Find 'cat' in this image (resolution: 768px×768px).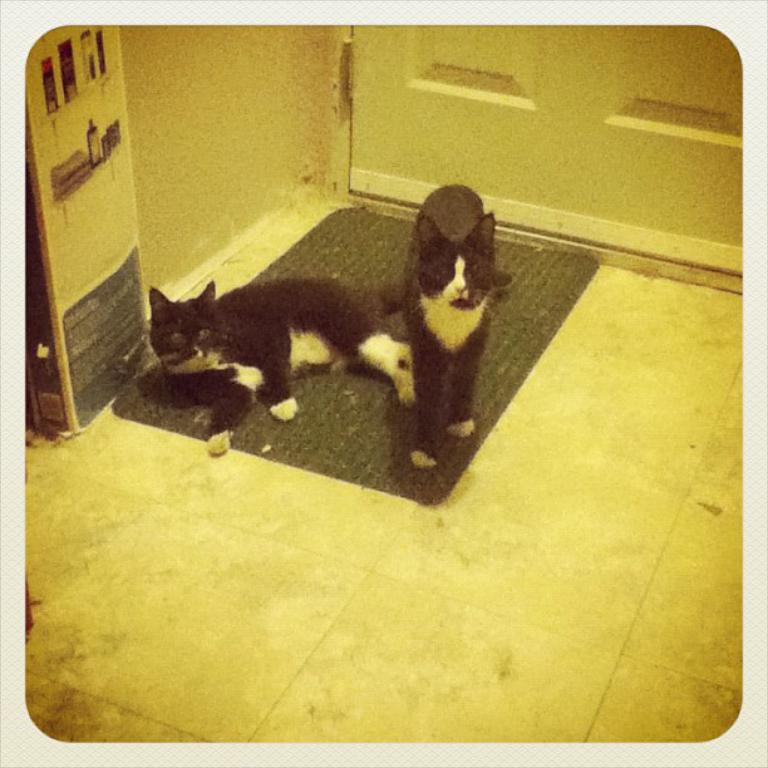
[141, 274, 419, 456].
